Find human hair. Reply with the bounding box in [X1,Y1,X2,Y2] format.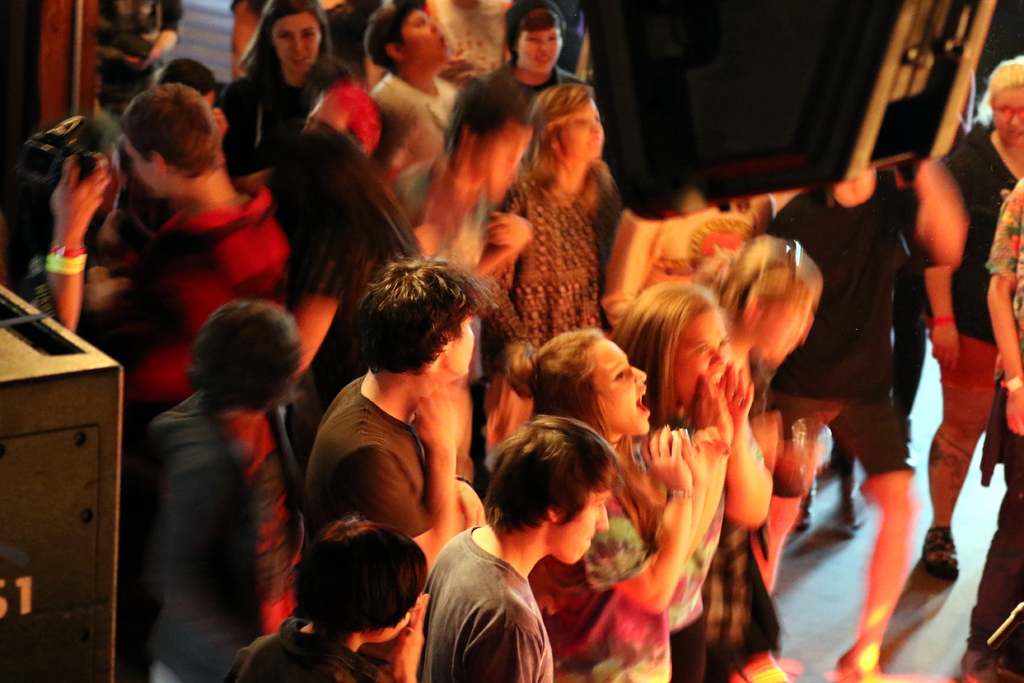
[184,299,303,413].
